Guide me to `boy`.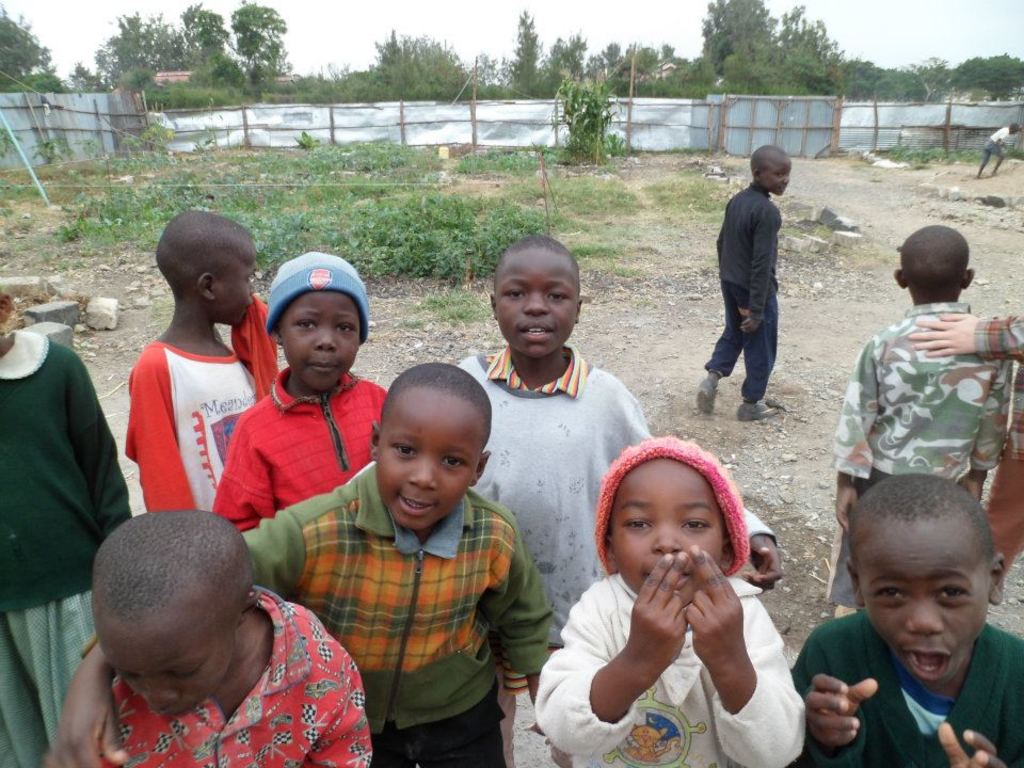
Guidance: pyautogui.locateOnScreen(124, 210, 284, 512).
